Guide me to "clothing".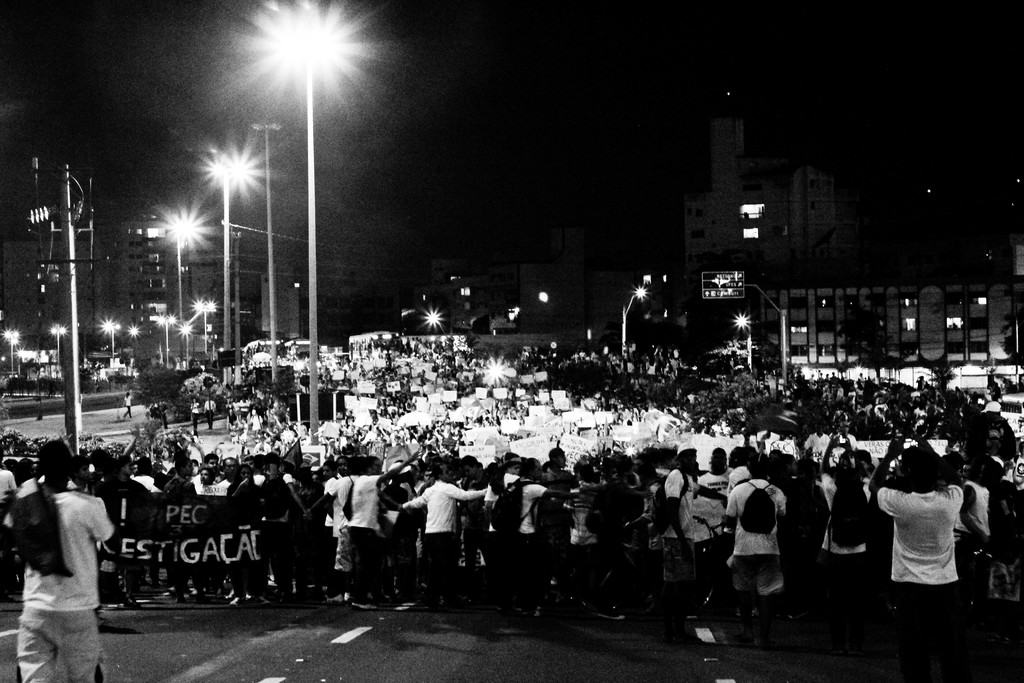
Guidance: 727,465,755,488.
